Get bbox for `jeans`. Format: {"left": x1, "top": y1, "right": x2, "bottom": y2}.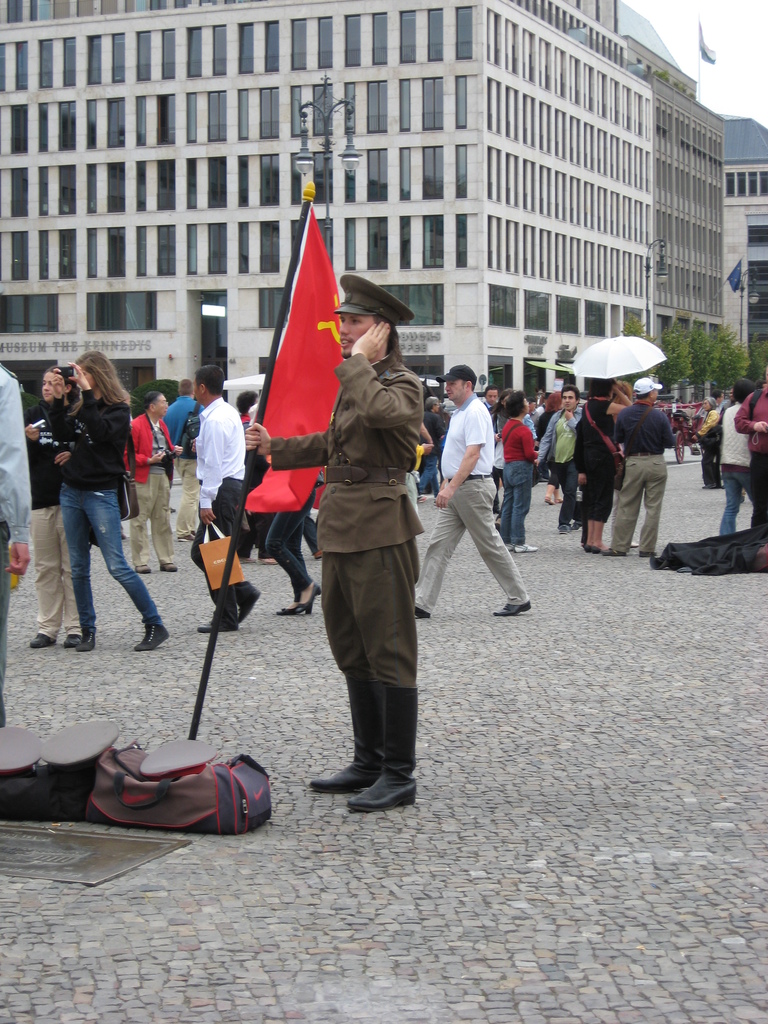
{"left": 420, "top": 452, "right": 445, "bottom": 495}.
